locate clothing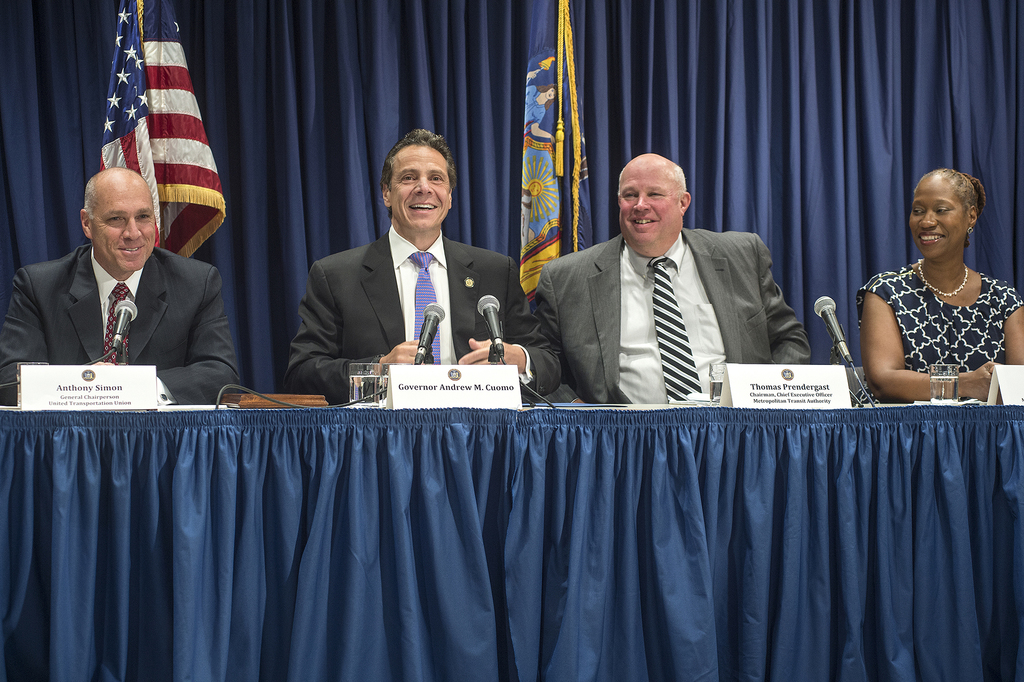
left=538, top=210, right=840, bottom=416
